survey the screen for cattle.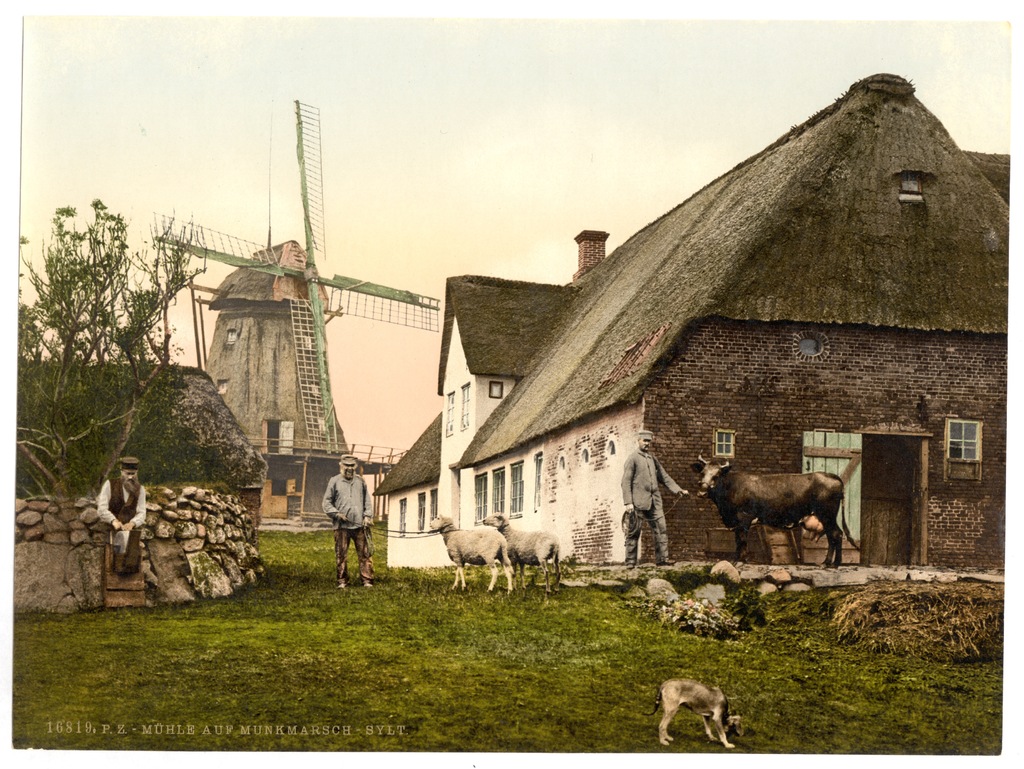
Survey found: rect(703, 457, 853, 570).
